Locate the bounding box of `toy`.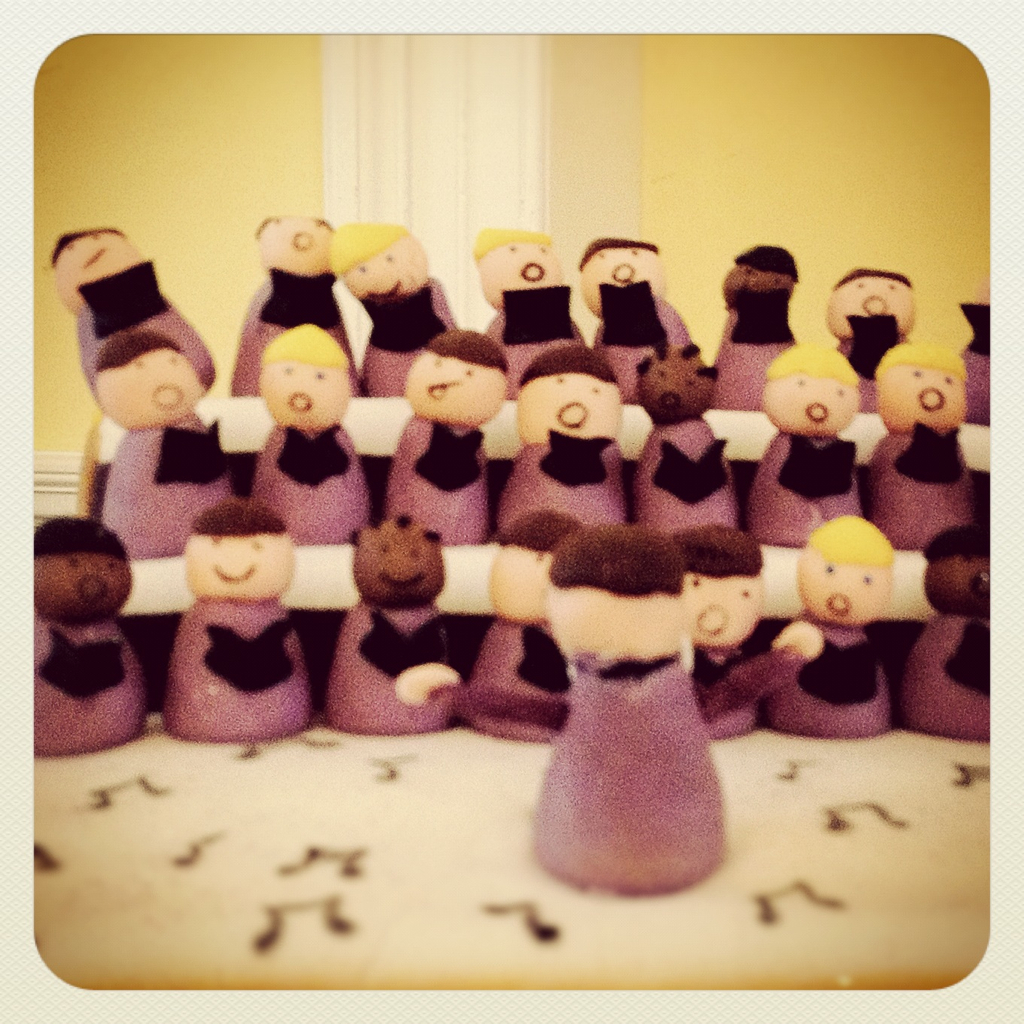
Bounding box: x1=471, y1=226, x2=582, y2=348.
